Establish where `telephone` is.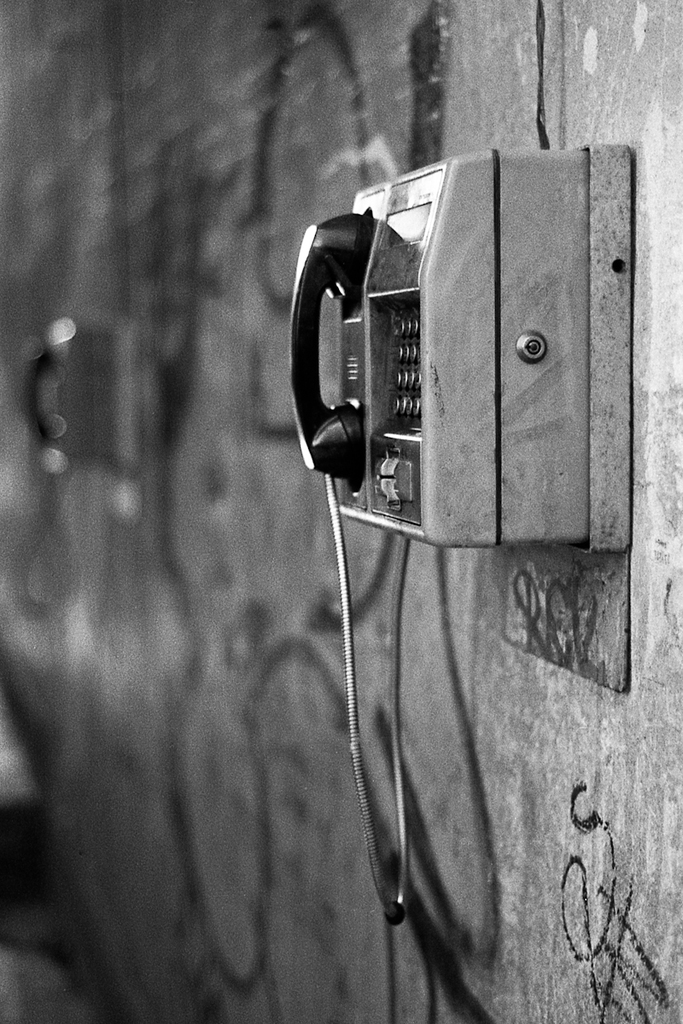
Established at bbox=(178, 61, 644, 978).
